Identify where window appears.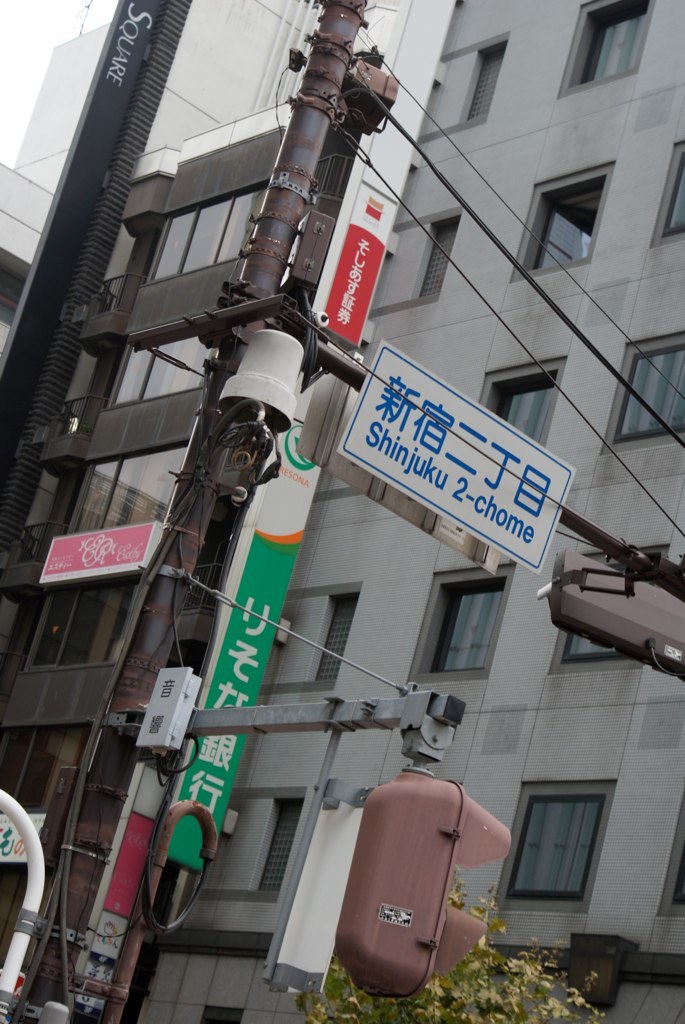
Appears at Rect(601, 335, 684, 453).
